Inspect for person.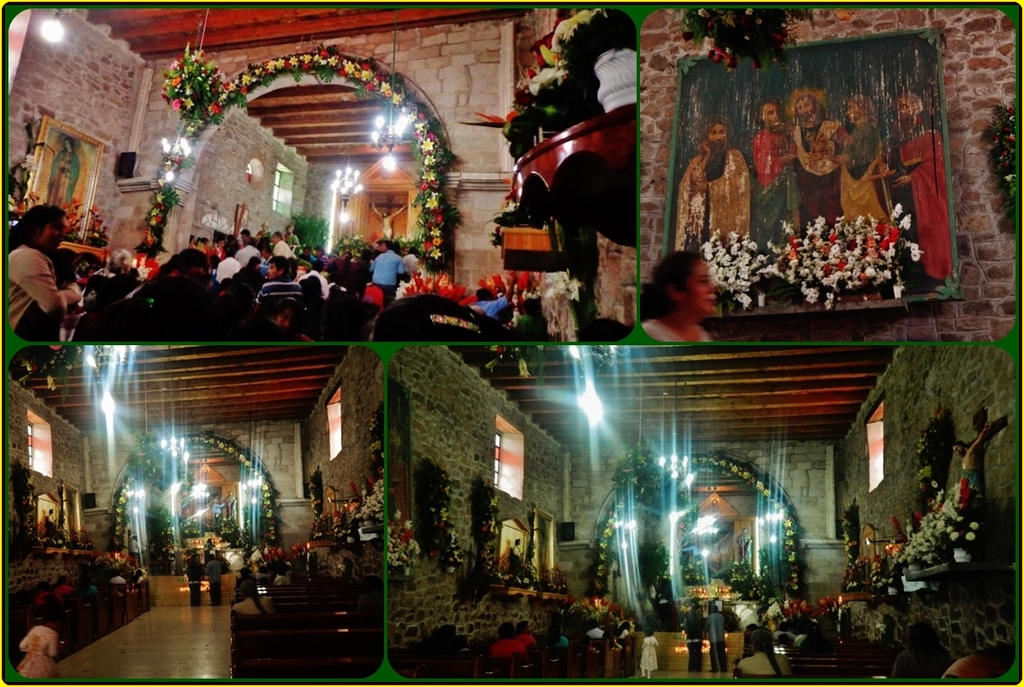
Inspection: <region>237, 575, 278, 626</region>.
